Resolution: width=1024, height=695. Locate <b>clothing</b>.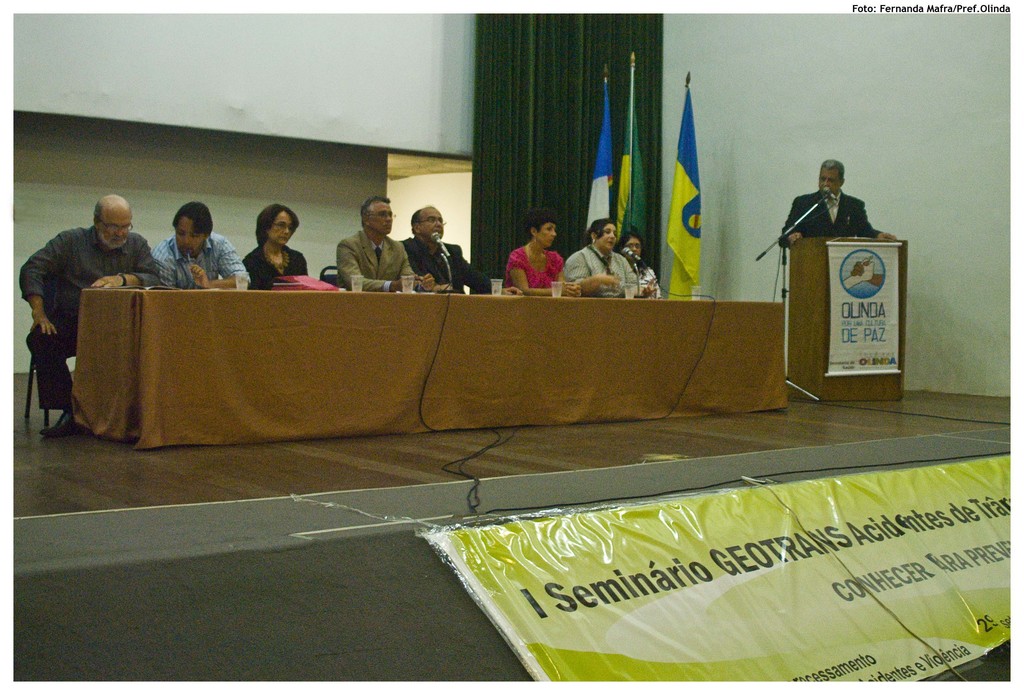
(390,234,495,296).
